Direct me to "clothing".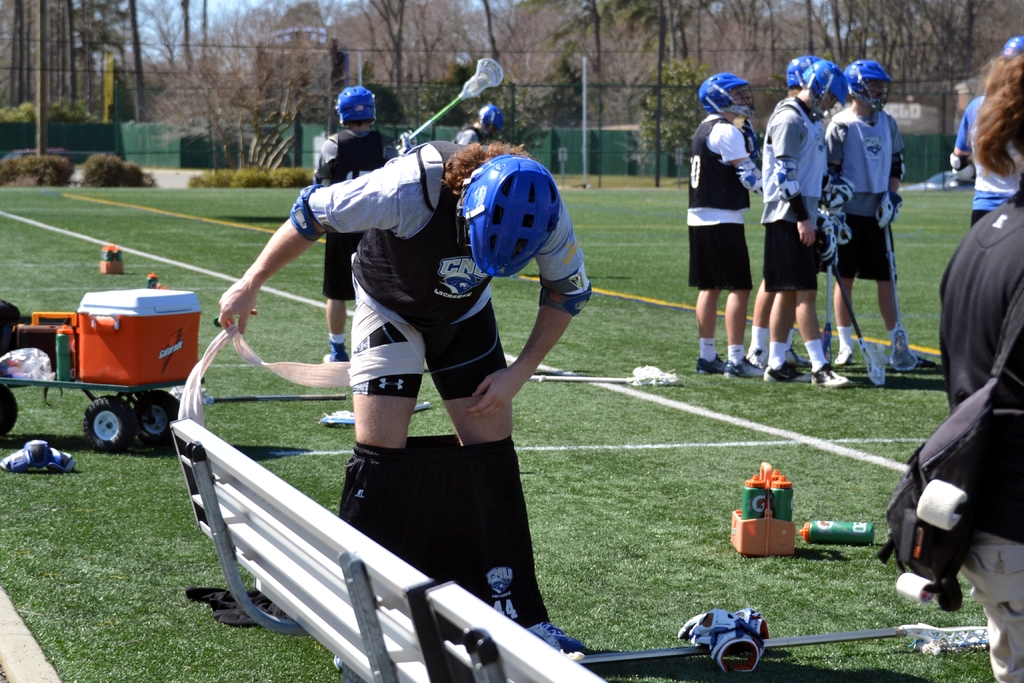
Direction: {"x1": 292, "y1": 140, "x2": 592, "y2": 629}.
